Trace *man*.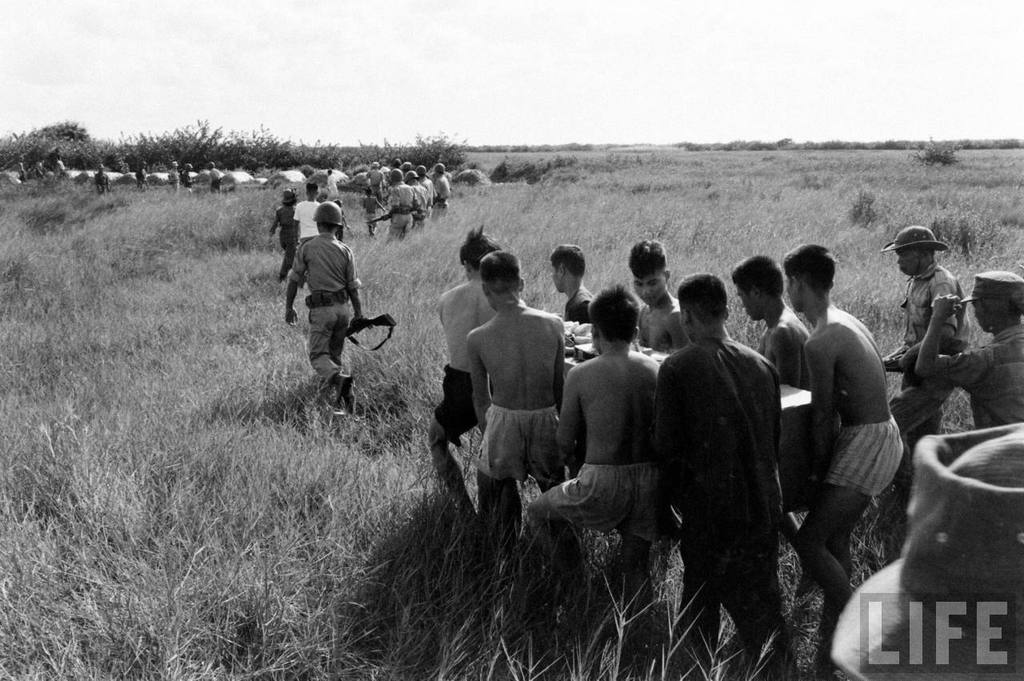
Traced to 726 254 842 545.
